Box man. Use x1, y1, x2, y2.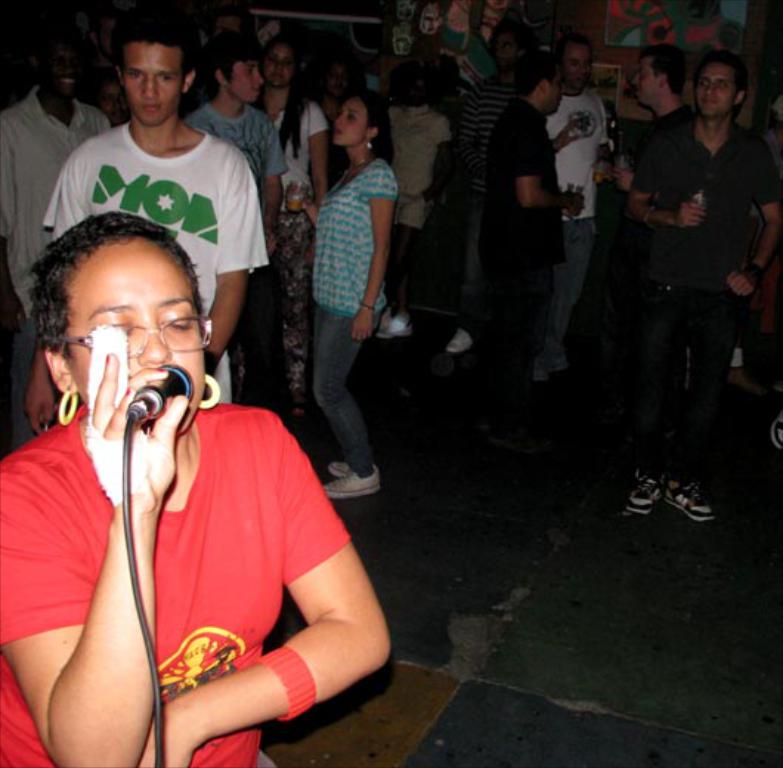
35, 1, 270, 393.
